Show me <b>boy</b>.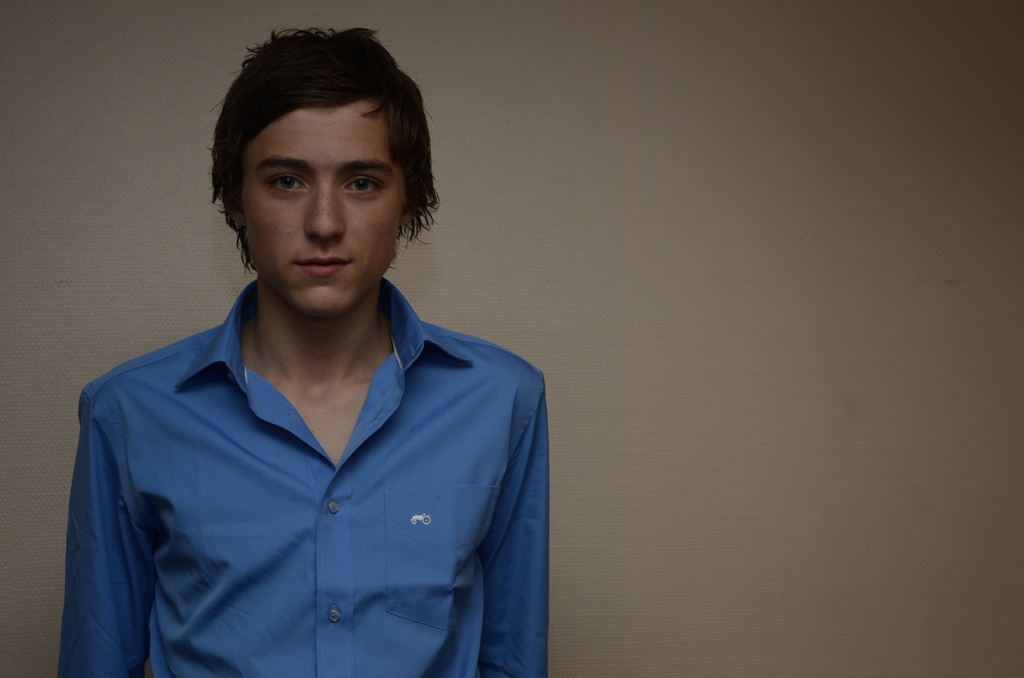
<b>boy</b> is here: (left=58, top=36, right=540, bottom=677).
